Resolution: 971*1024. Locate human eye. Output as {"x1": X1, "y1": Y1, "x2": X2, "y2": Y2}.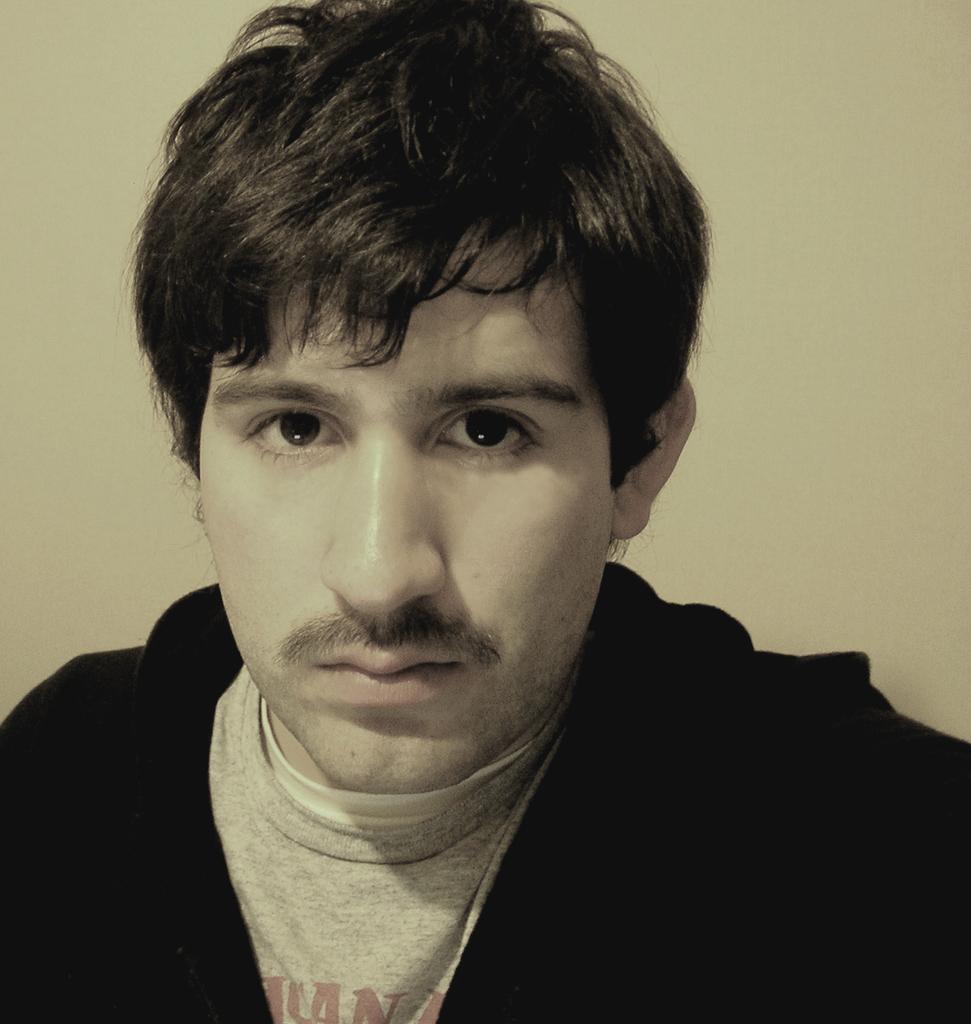
{"x1": 423, "y1": 401, "x2": 564, "y2": 474}.
